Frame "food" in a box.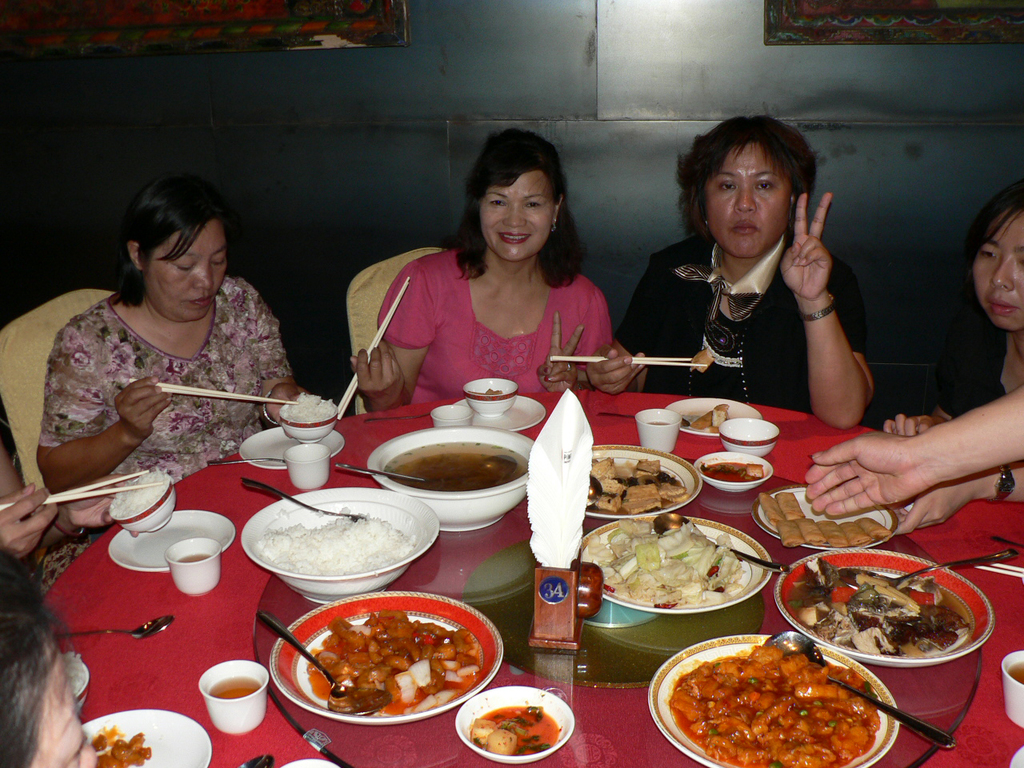
bbox(680, 402, 730, 433).
